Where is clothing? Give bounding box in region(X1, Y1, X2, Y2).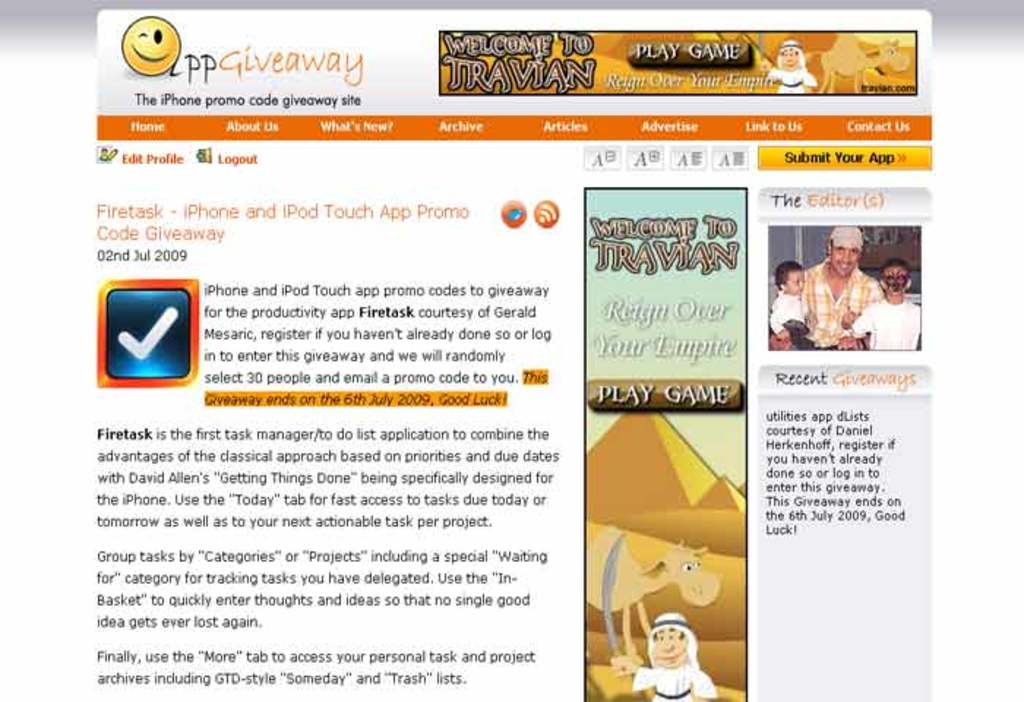
region(848, 300, 920, 350).
